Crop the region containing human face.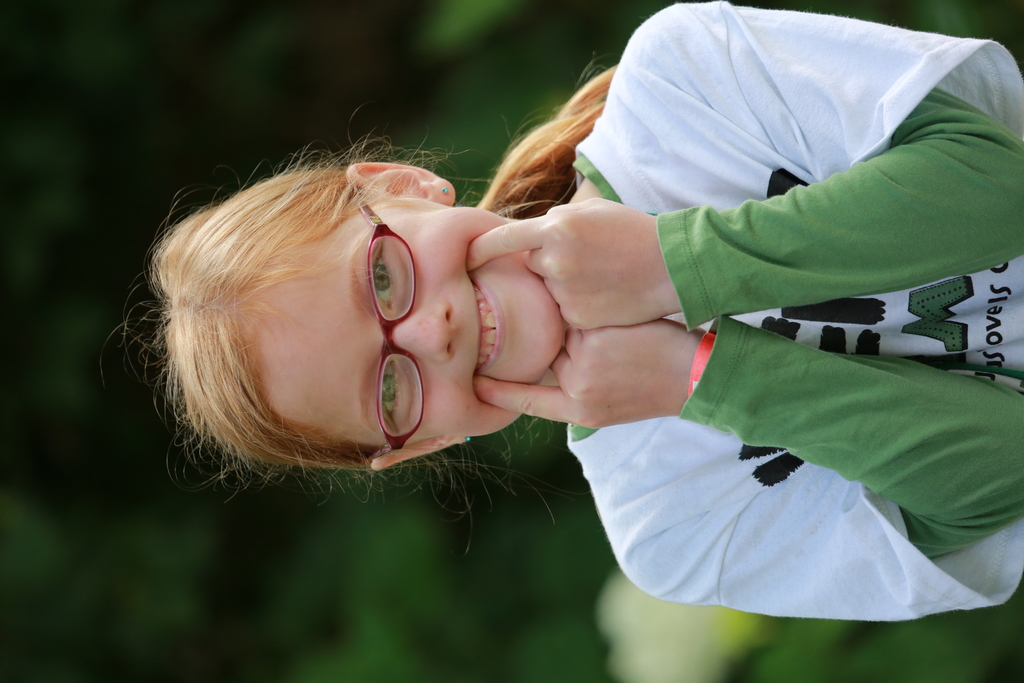
Crop region: (left=237, top=193, right=572, bottom=443).
